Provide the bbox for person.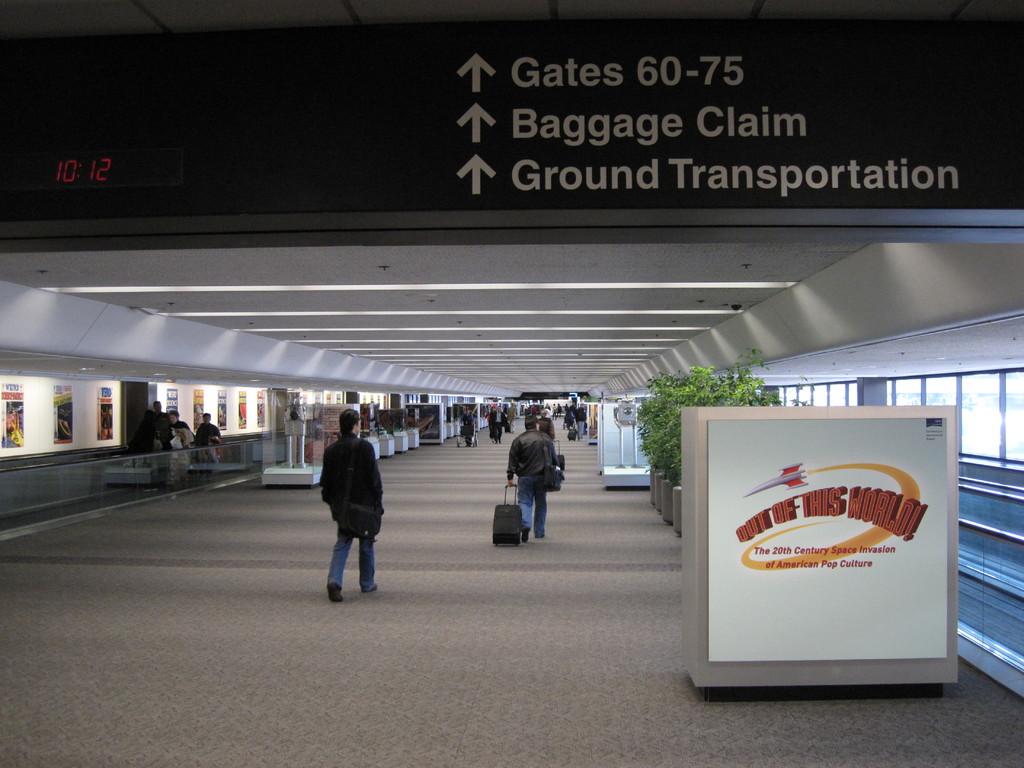
box(310, 416, 385, 603).
